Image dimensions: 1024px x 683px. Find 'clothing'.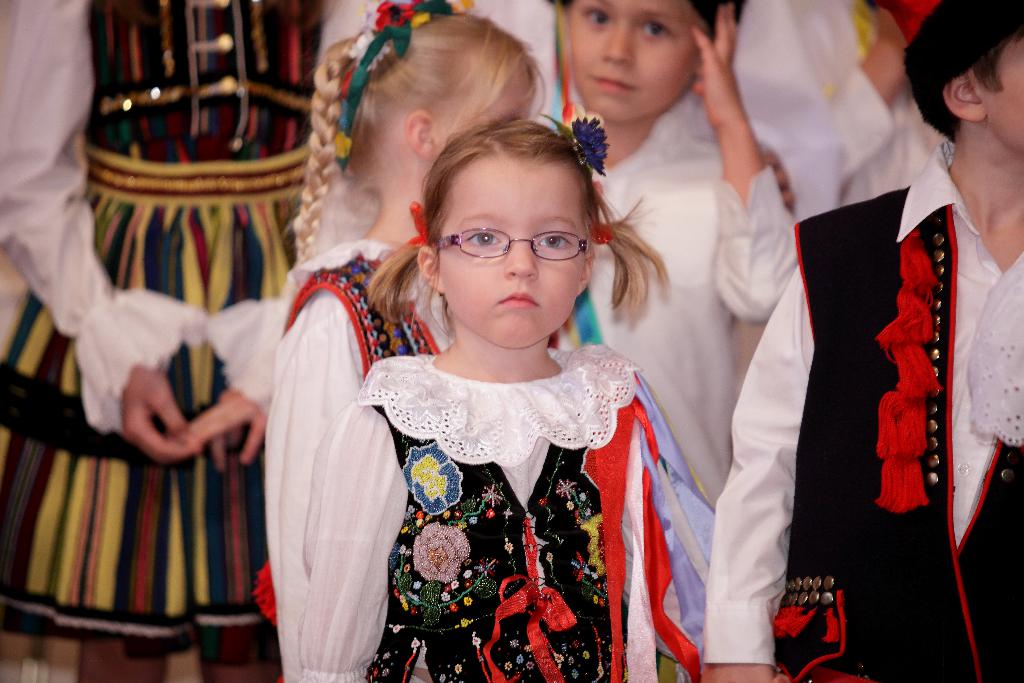
Rect(558, 86, 808, 513).
